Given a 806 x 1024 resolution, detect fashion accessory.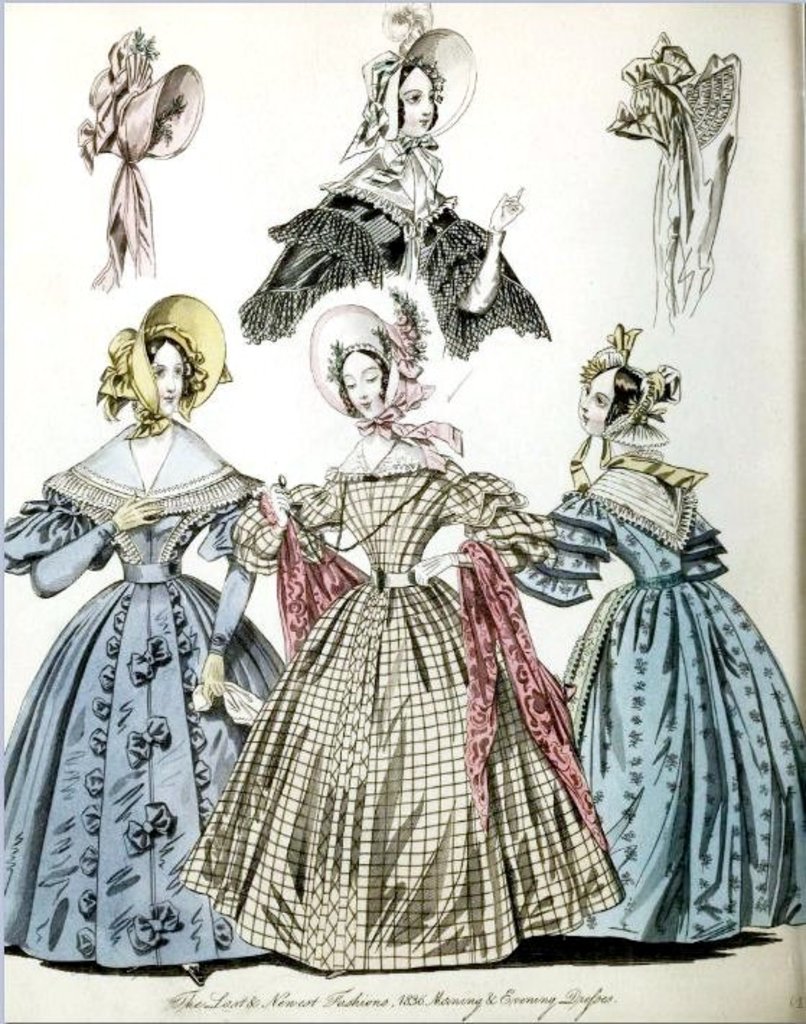
bbox=(607, 30, 738, 329).
